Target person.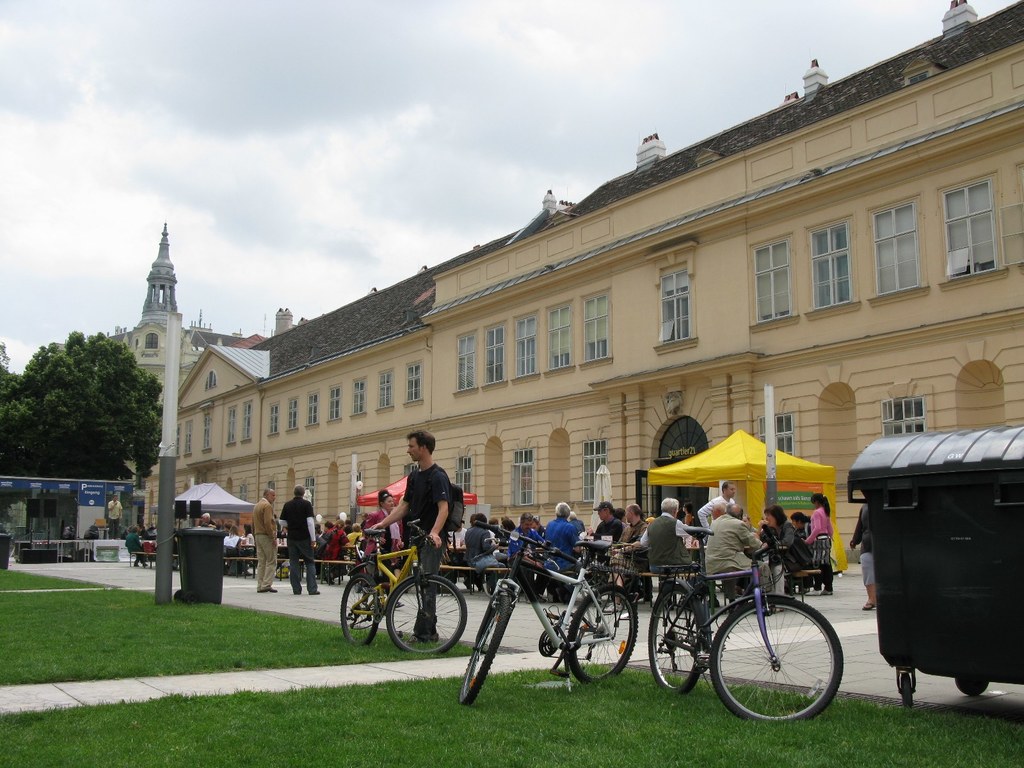
Target region: bbox=[505, 516, 550, 604].
